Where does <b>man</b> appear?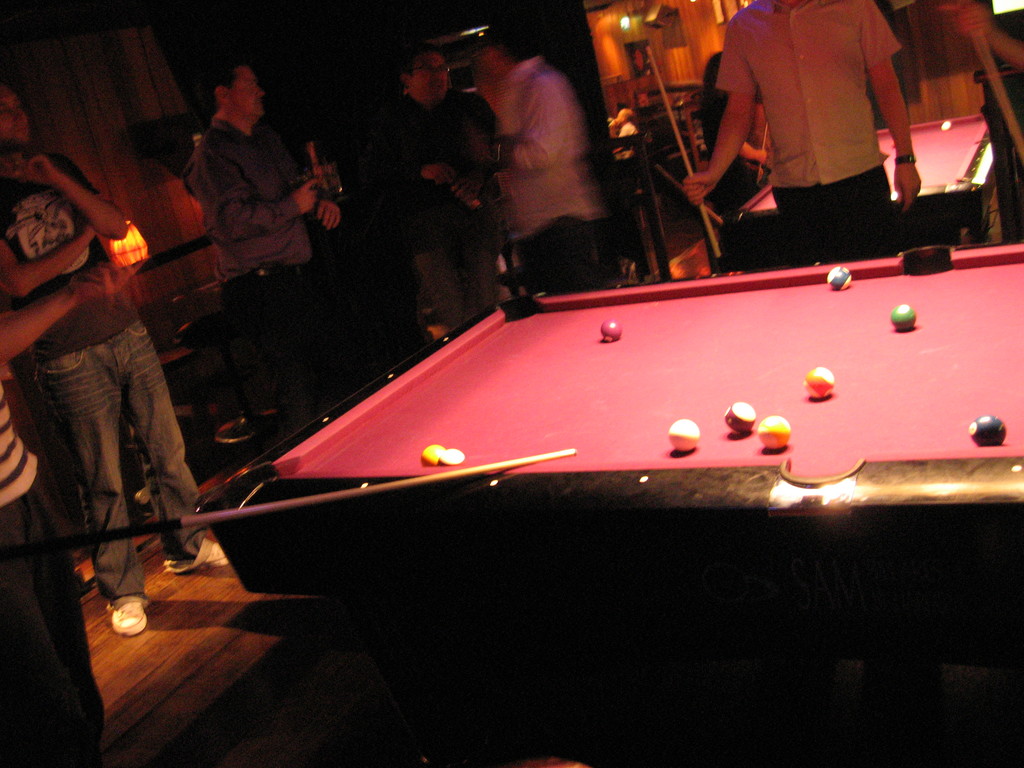
Appears at (182,56,337,451).
